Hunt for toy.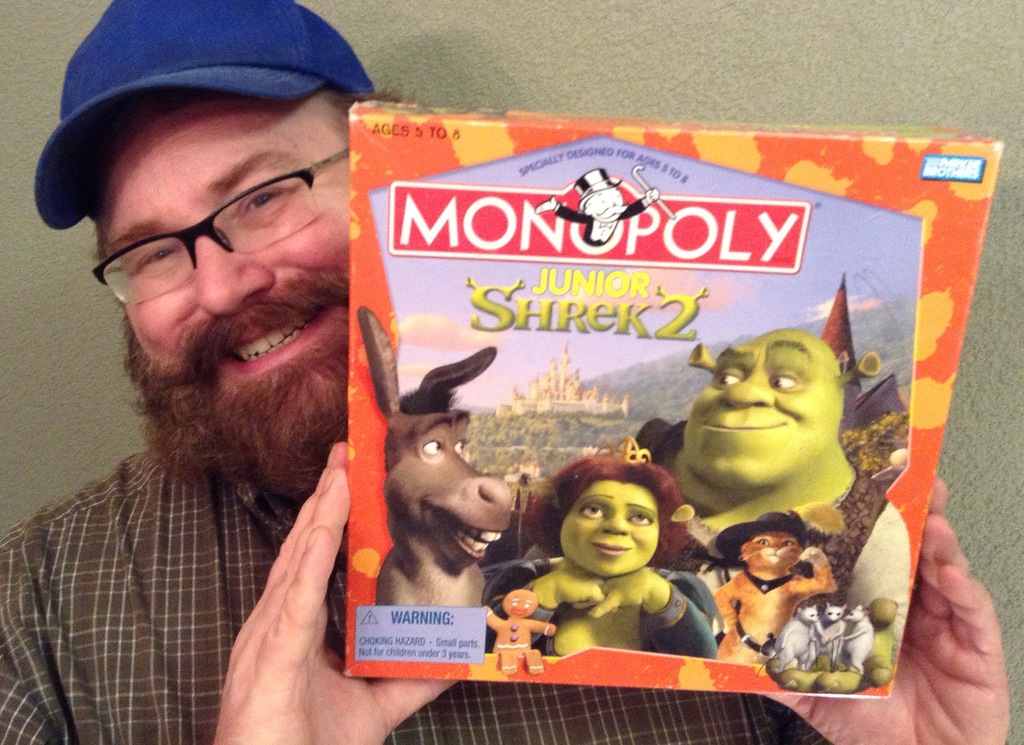
Hunted down at 714 501 849 657.
